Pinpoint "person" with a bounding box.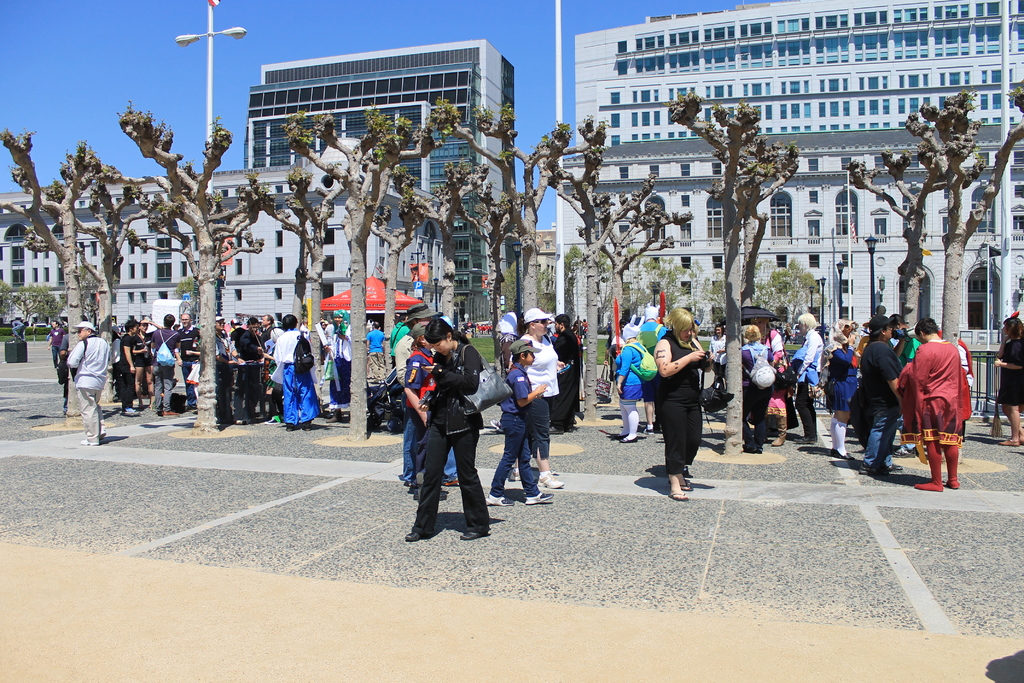
locate(771, 321, 793, 425).
